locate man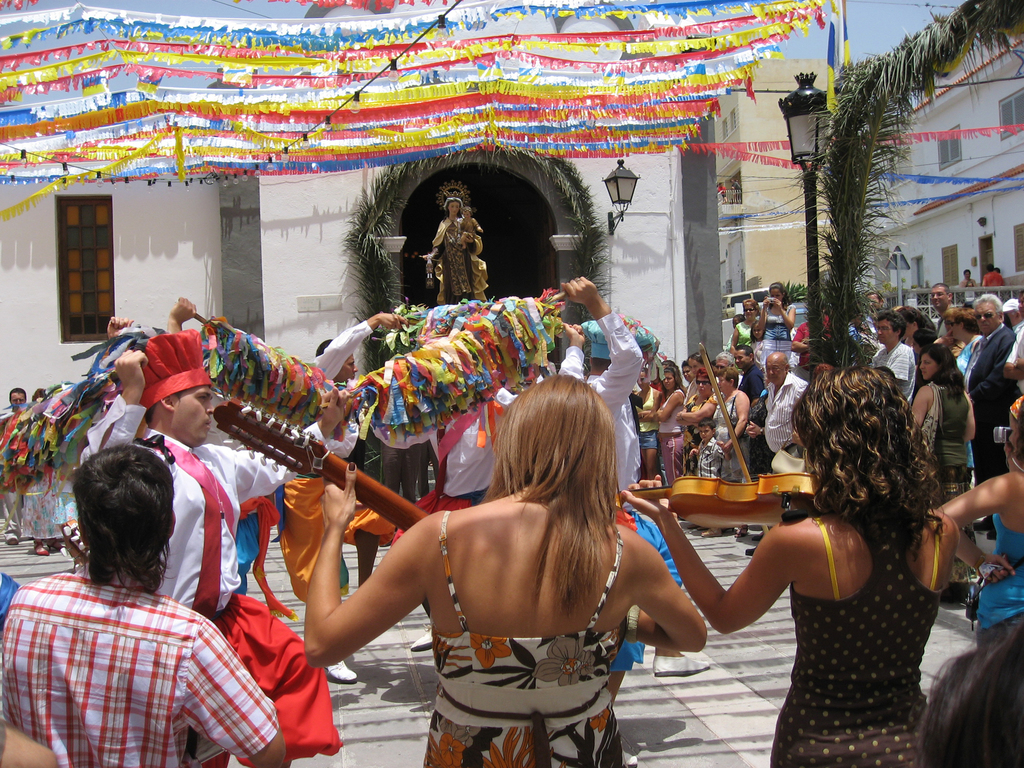
l=747, t=285, r=794, b=372
